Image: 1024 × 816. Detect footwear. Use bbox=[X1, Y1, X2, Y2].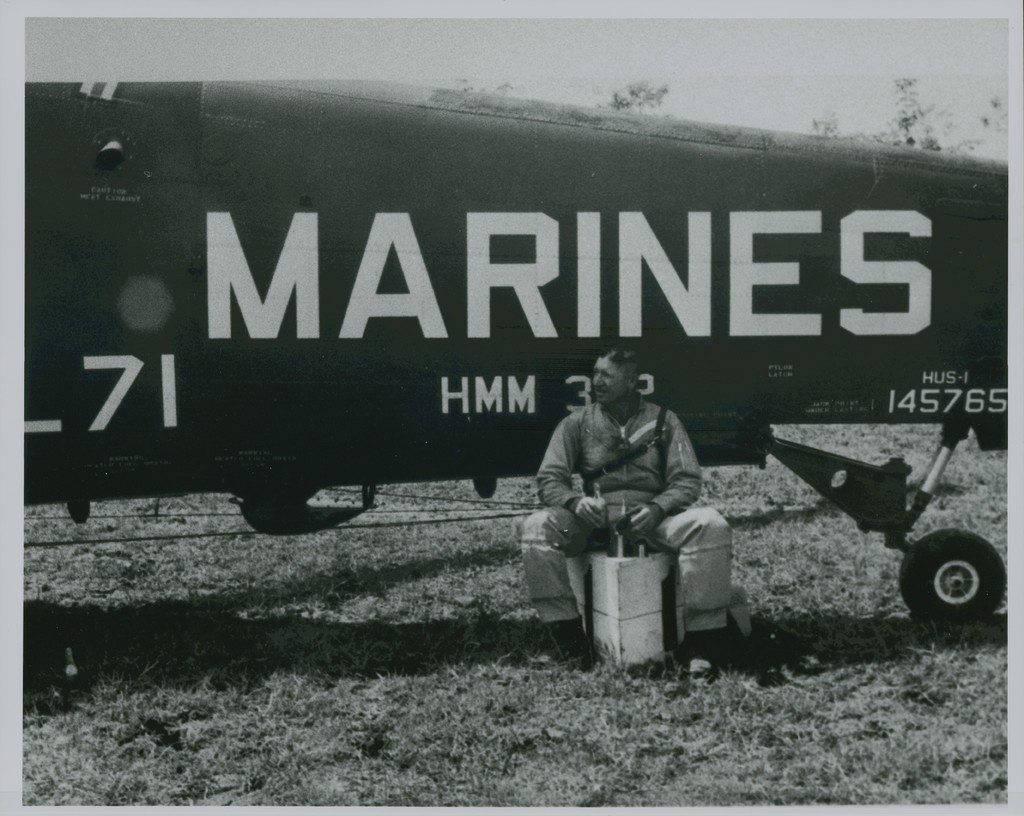
bbox=[524, 618, 592, 671].
